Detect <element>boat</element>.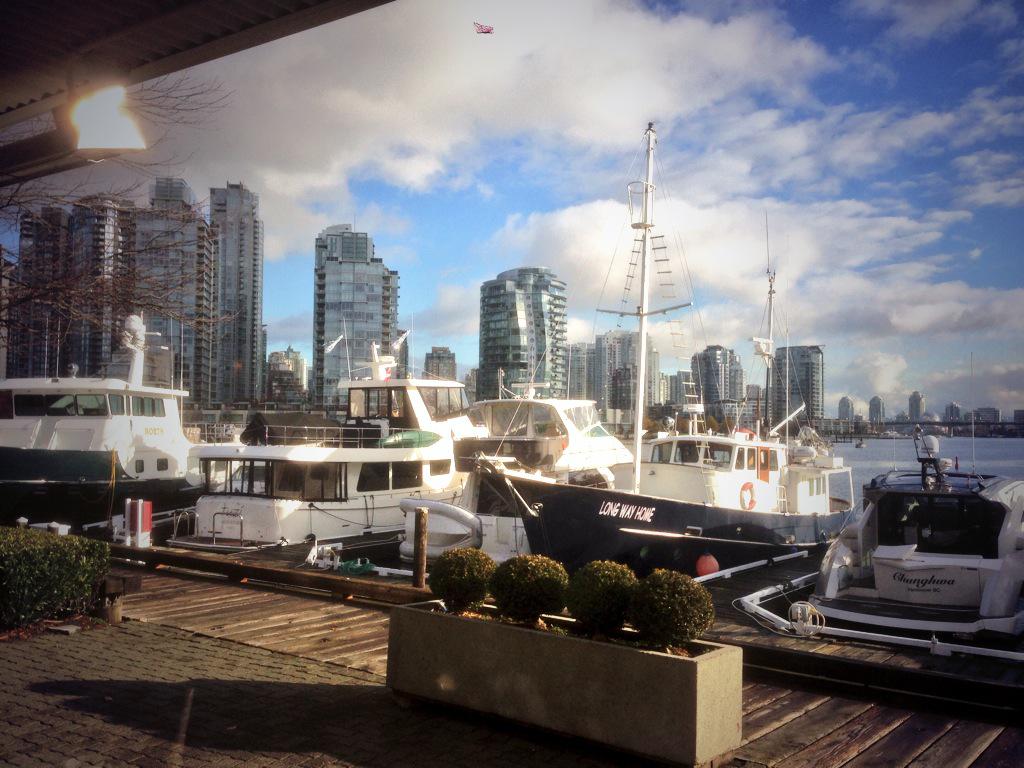
Detected at (728,419,1023,673).
